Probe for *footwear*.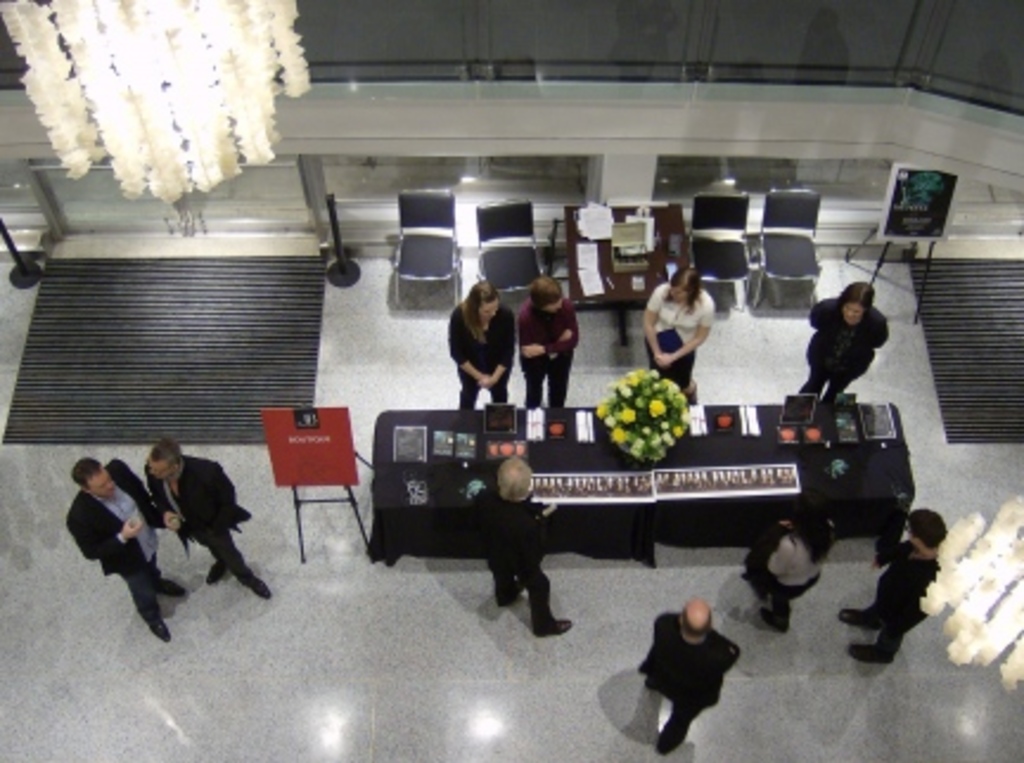
Probe result: 839:609:870:626.
